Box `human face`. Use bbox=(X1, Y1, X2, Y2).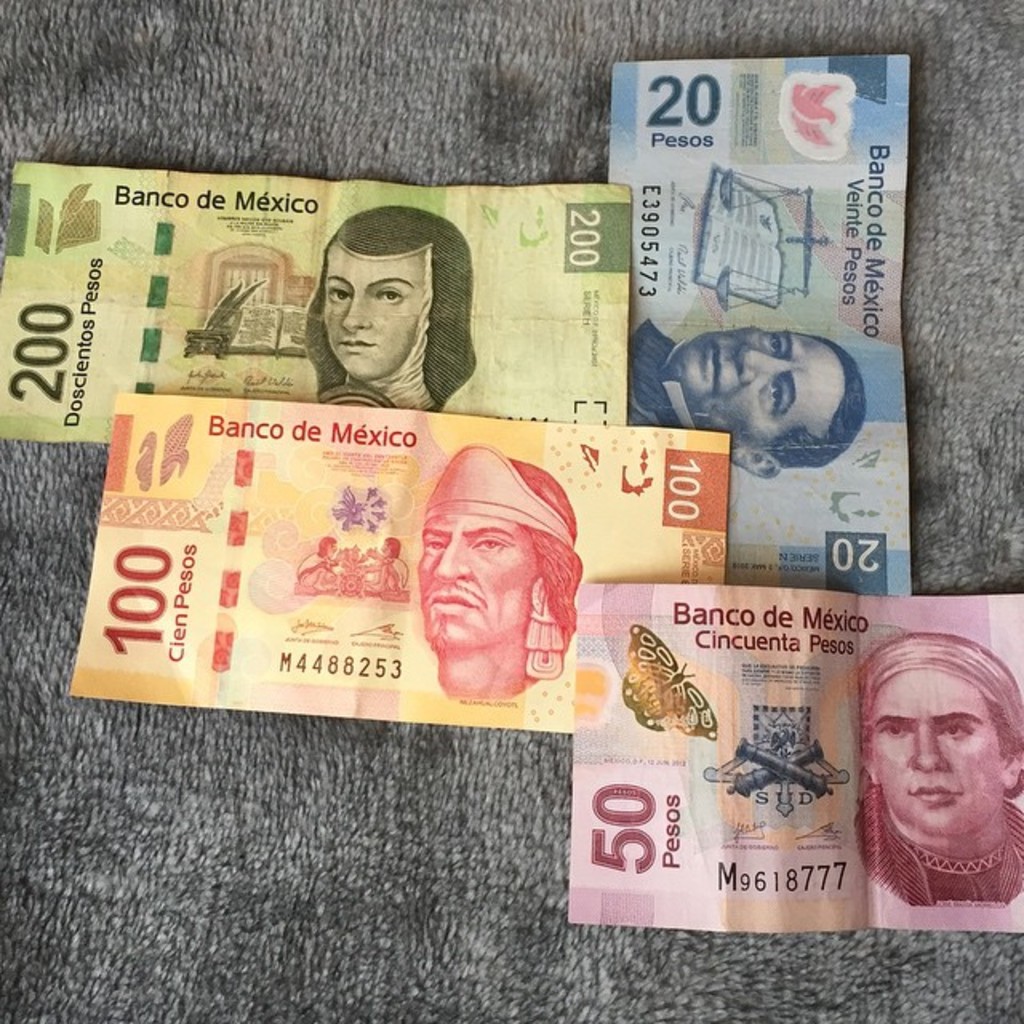
bbox=(682, 326, 848, 438).
